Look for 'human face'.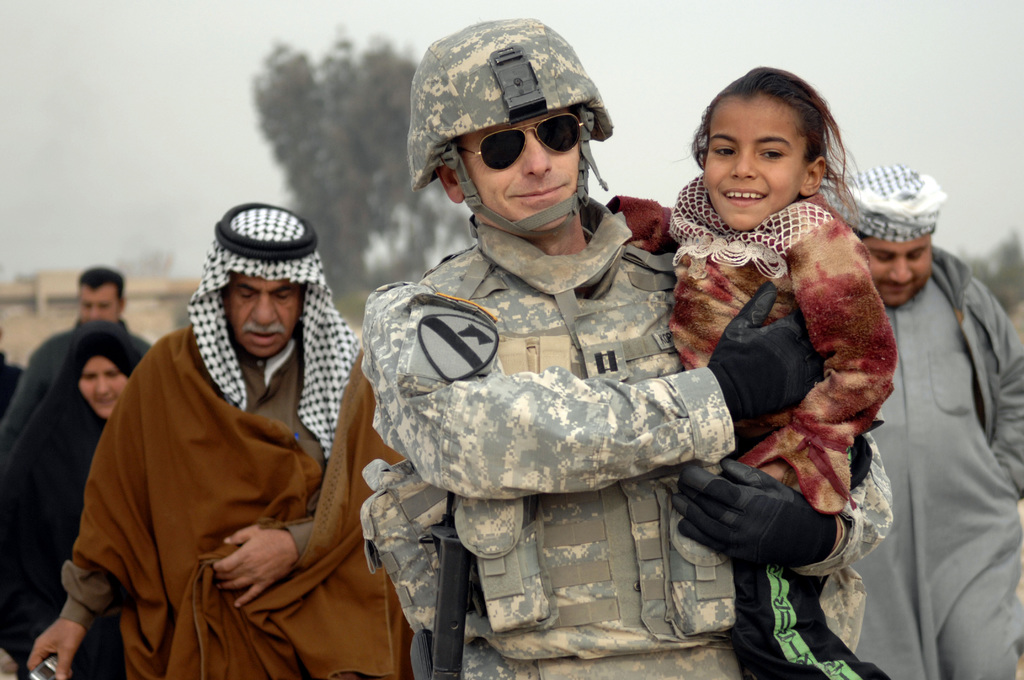
Found: Rect(463, 117, 579, 227).
